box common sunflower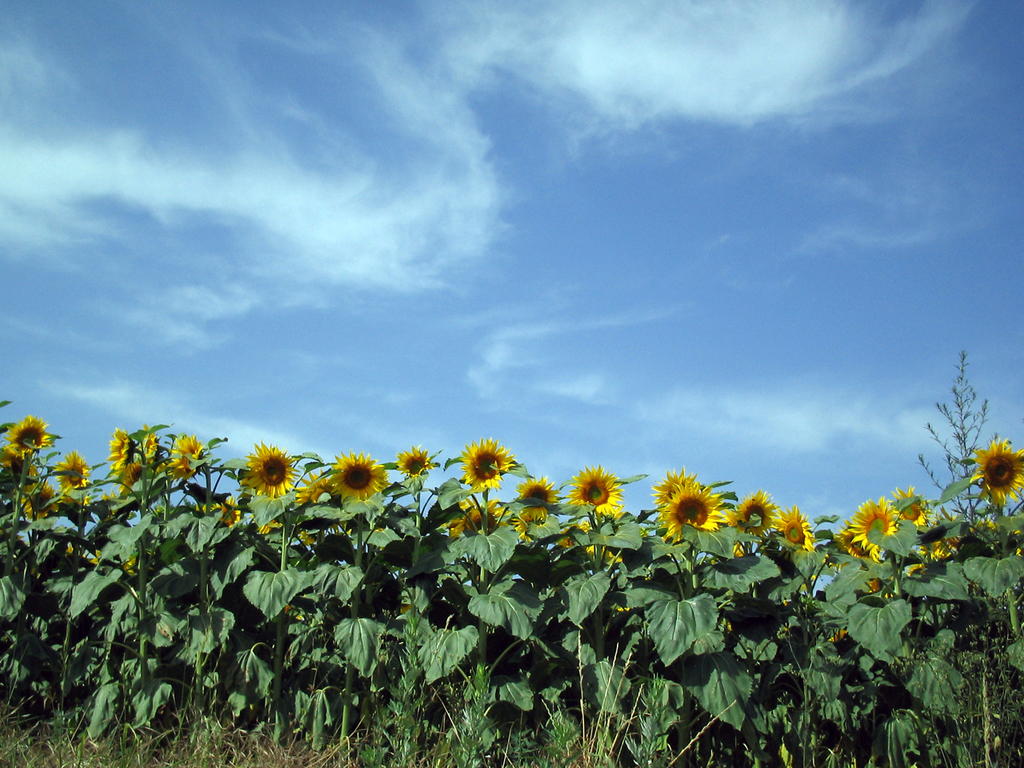
<region>842, 490, 905, 562</region>
